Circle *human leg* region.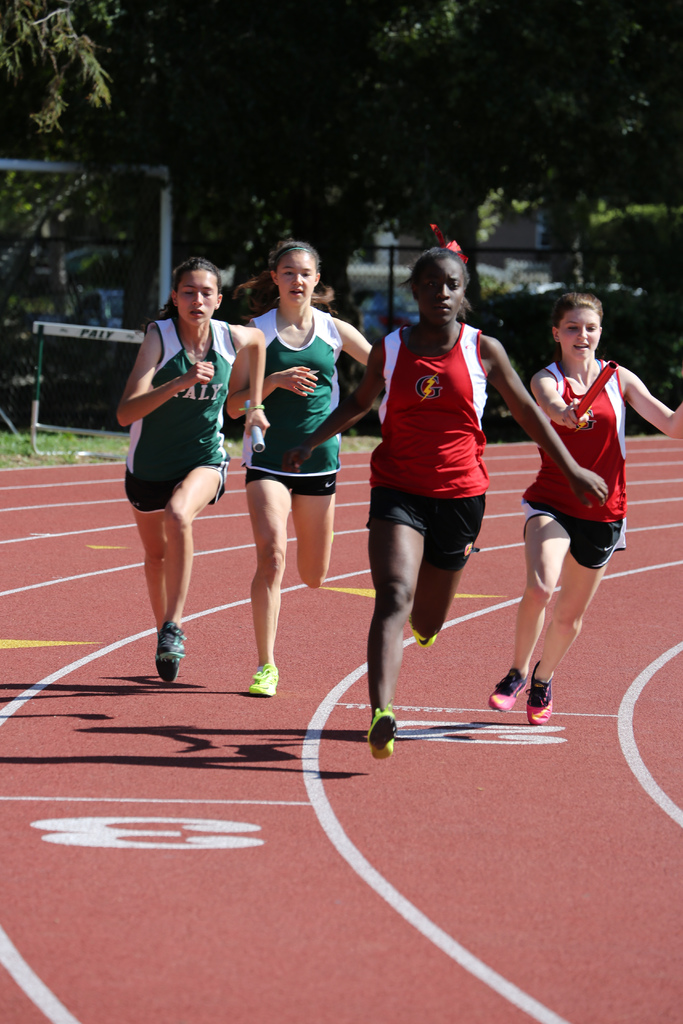
Region: crop(367, 493, 420, 760).
